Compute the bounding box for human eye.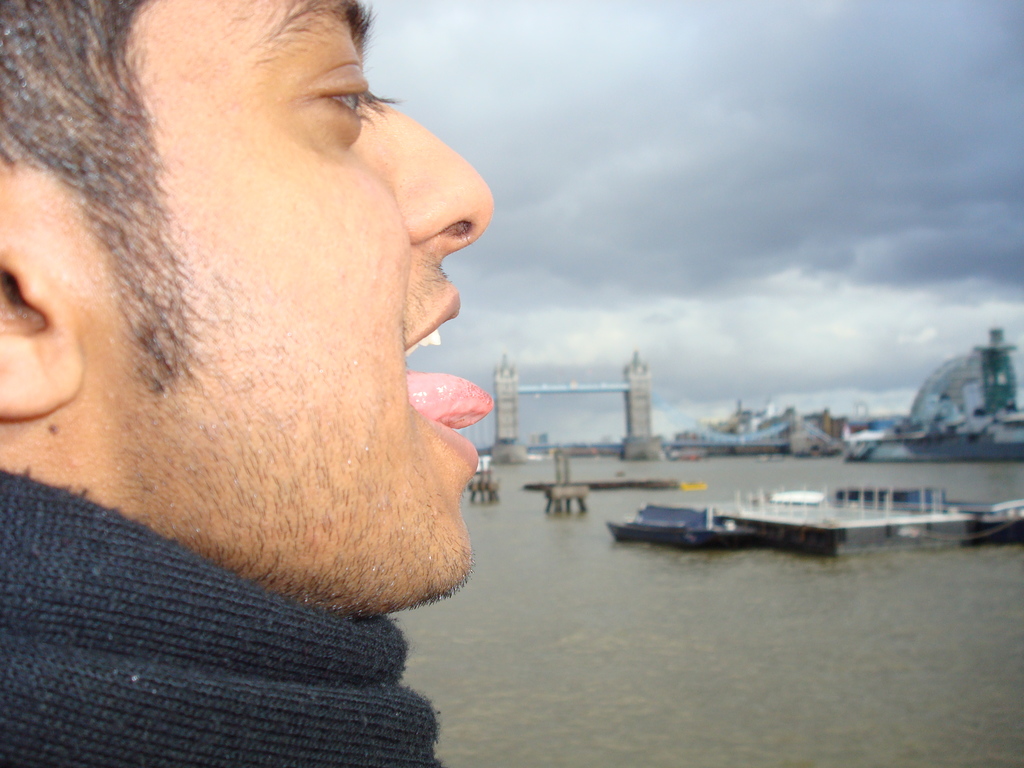
bbox=(287, 61, 380, 142).
